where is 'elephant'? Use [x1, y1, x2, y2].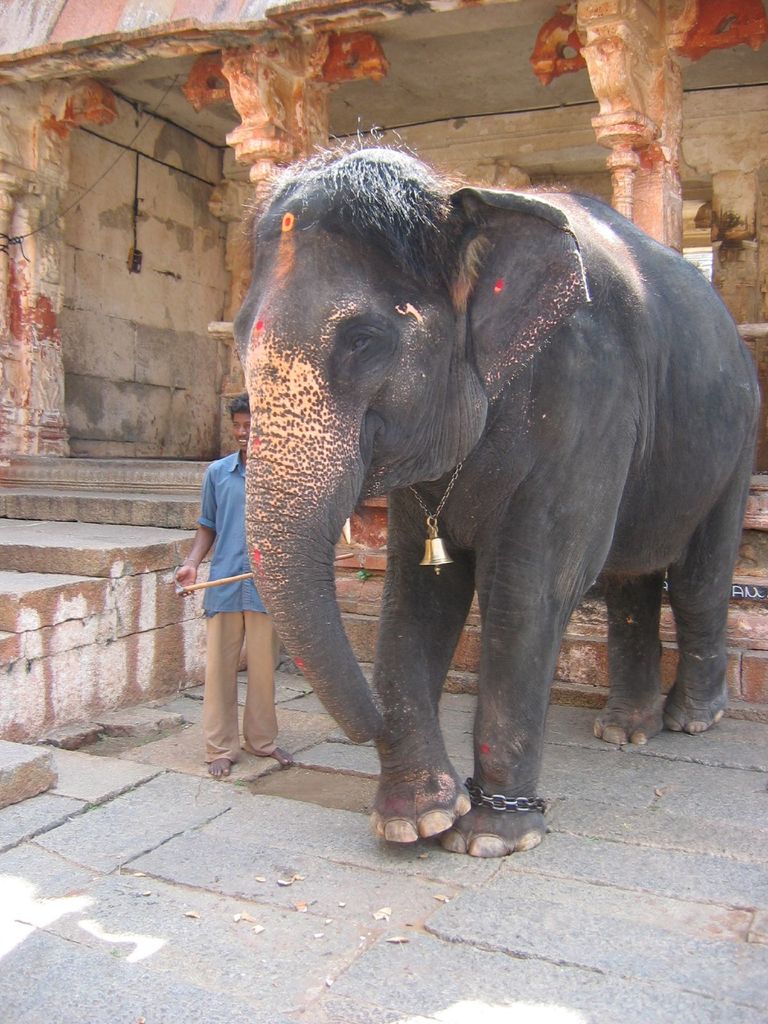
[186, 147, 749, 858].
